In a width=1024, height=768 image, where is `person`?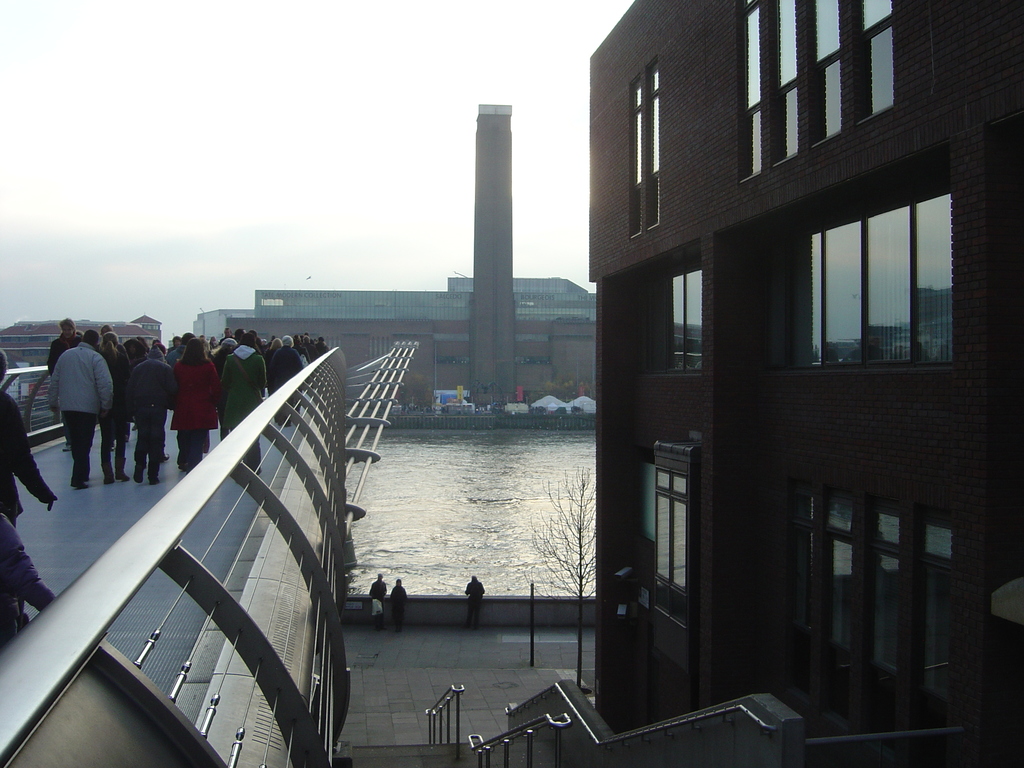
<region>374, 595, 381, 620</region>.
